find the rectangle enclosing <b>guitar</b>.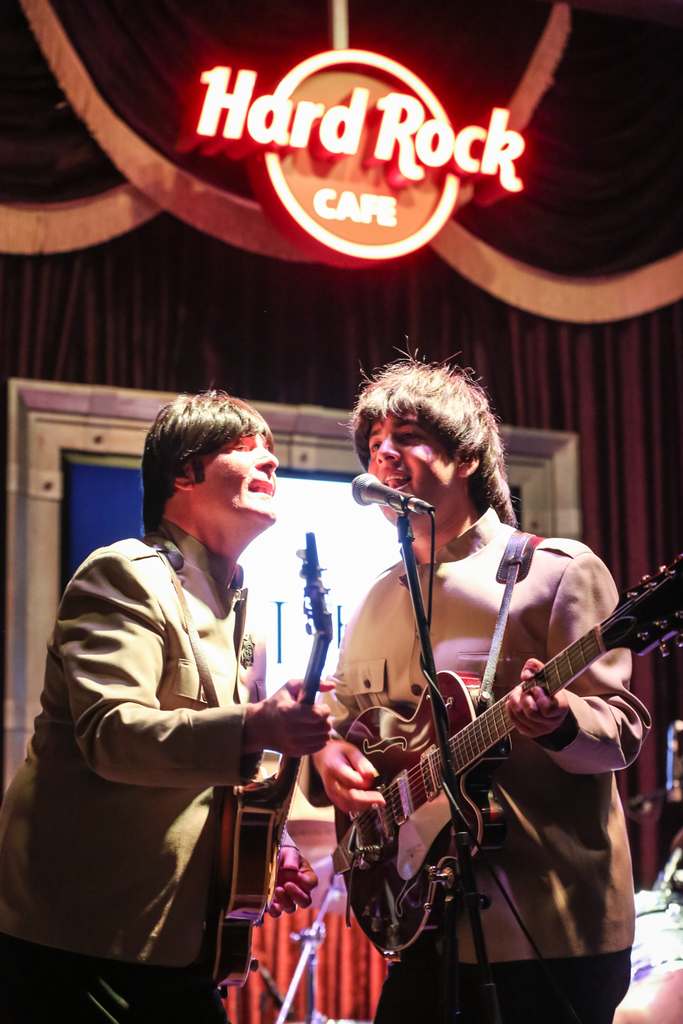
[202, 528, 346, 1002].
